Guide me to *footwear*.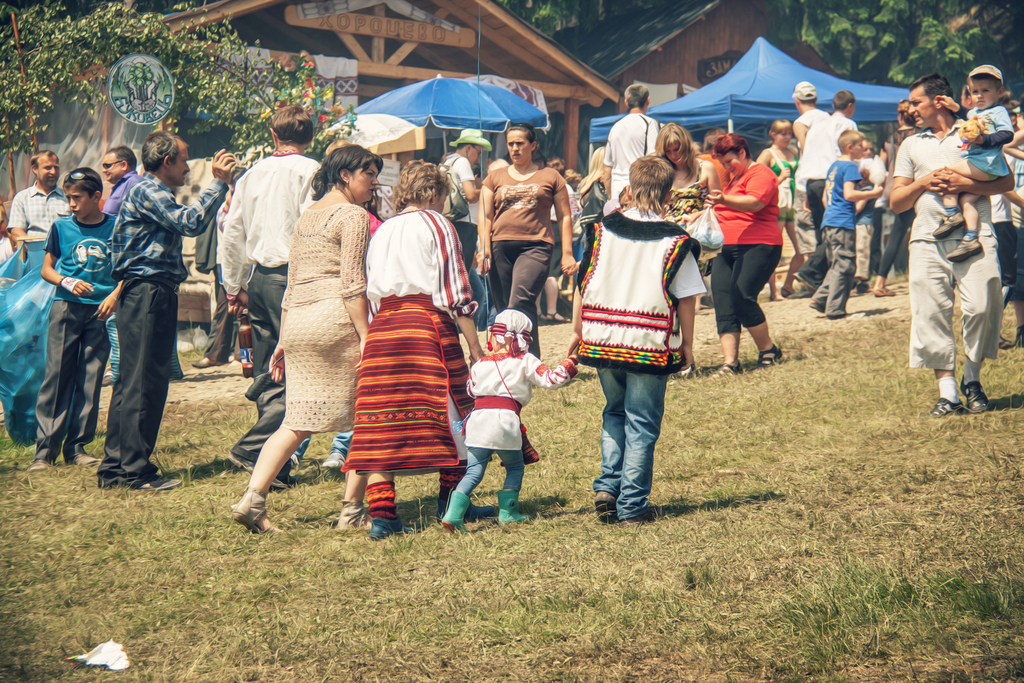
Guidance: box=[72, 454, 97, 465].
